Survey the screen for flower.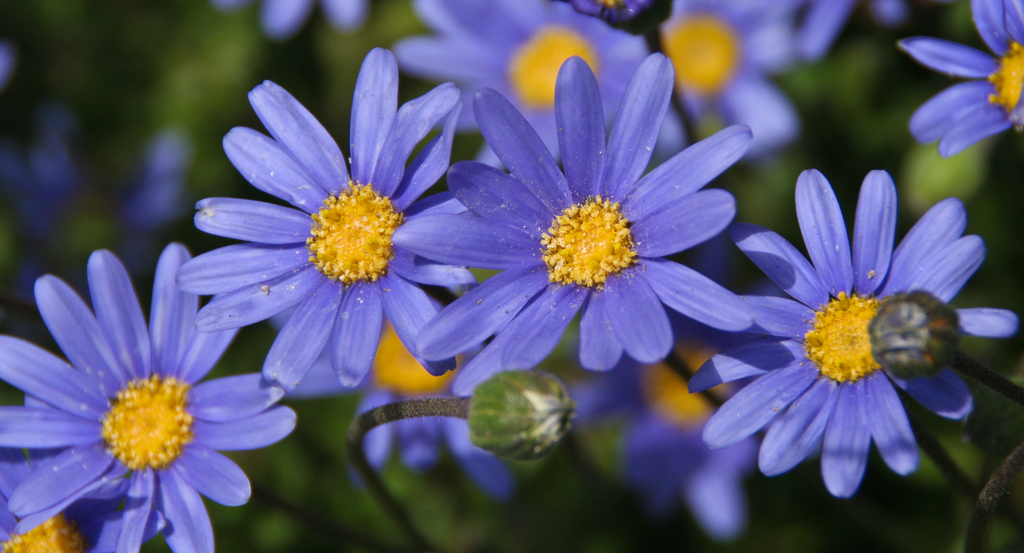
Survey found: 566, 286, 787, 544.
